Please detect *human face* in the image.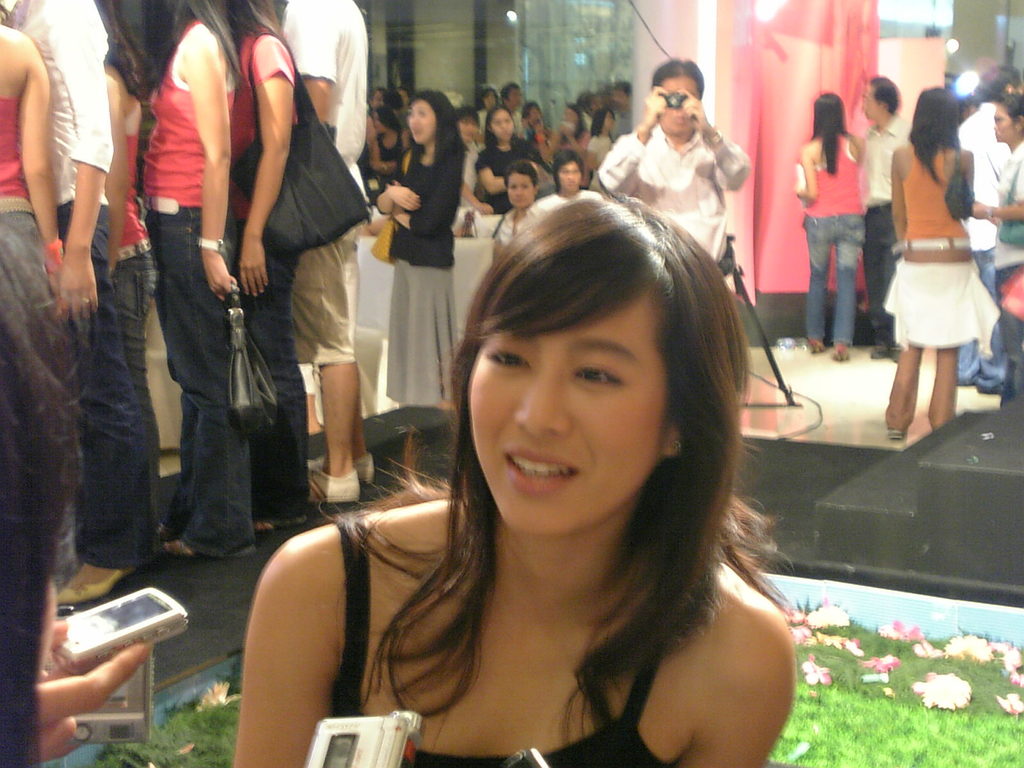
box(660, 73, 701, 134).
